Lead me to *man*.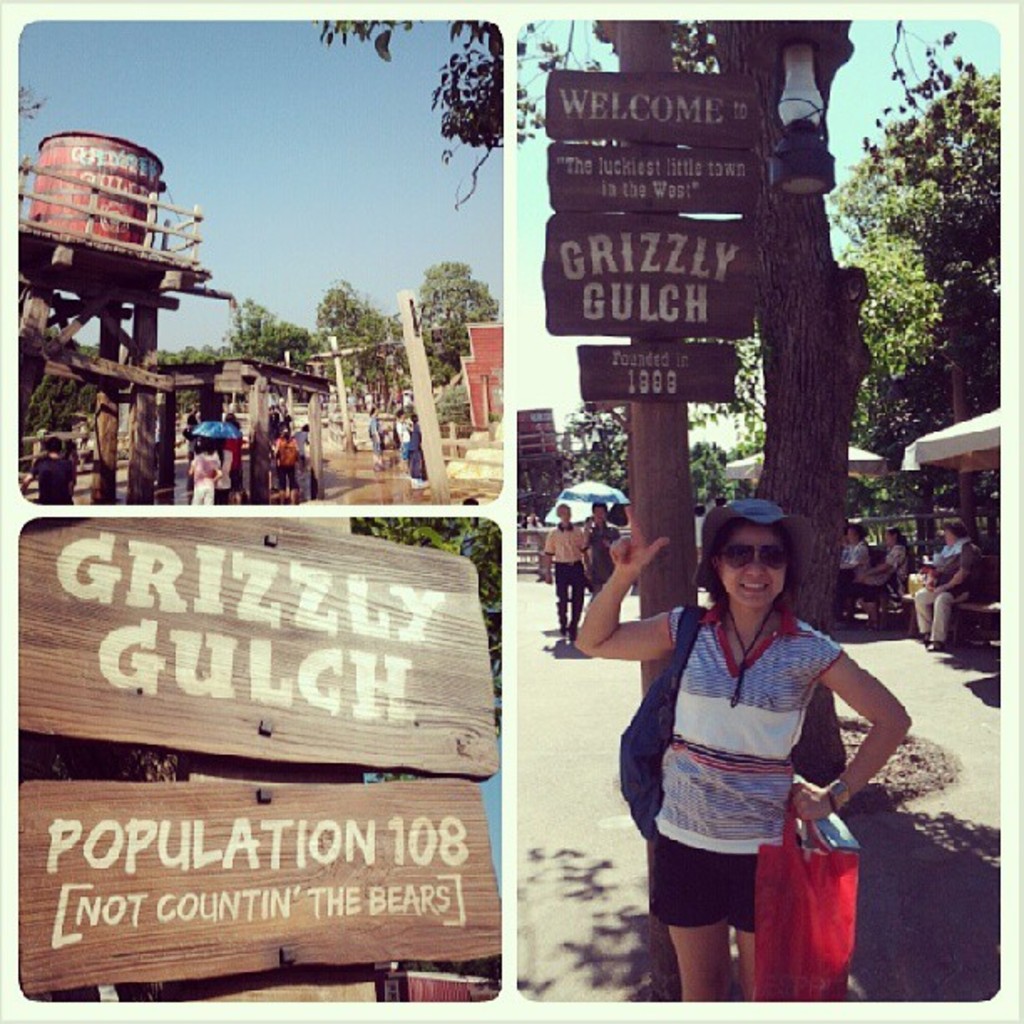
Lead to [366,407,390,472].
